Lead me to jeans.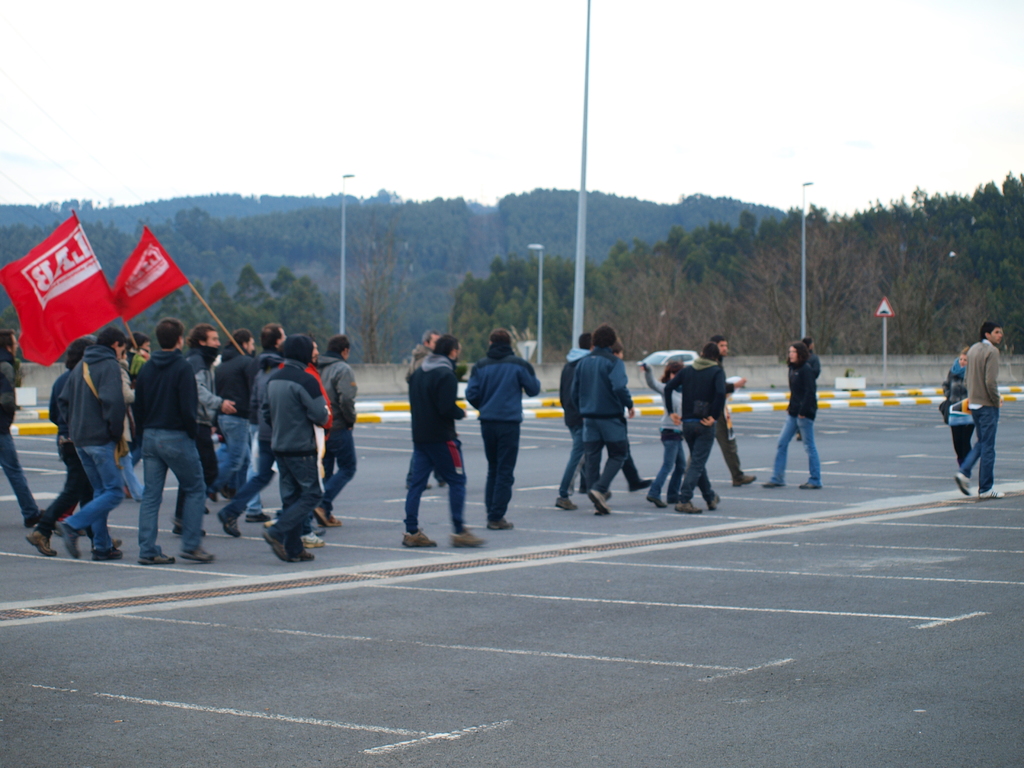
Lead to box(261, 456, 318, 536).
